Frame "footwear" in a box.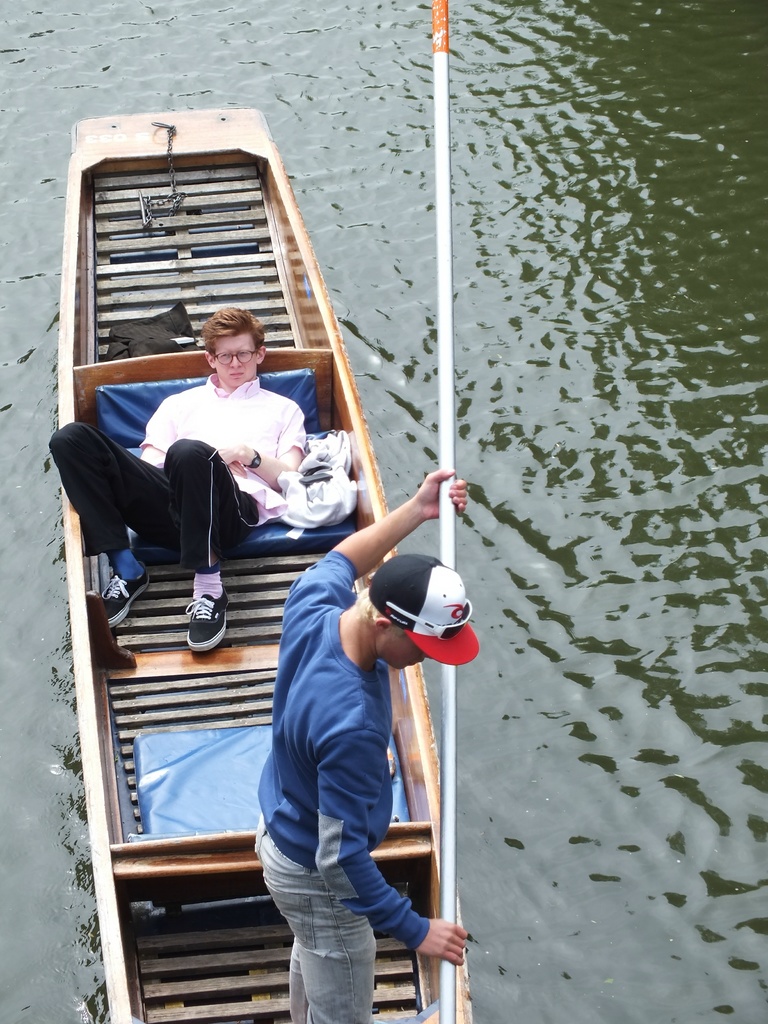
left=183, top=591, right=230, bottom=653.
